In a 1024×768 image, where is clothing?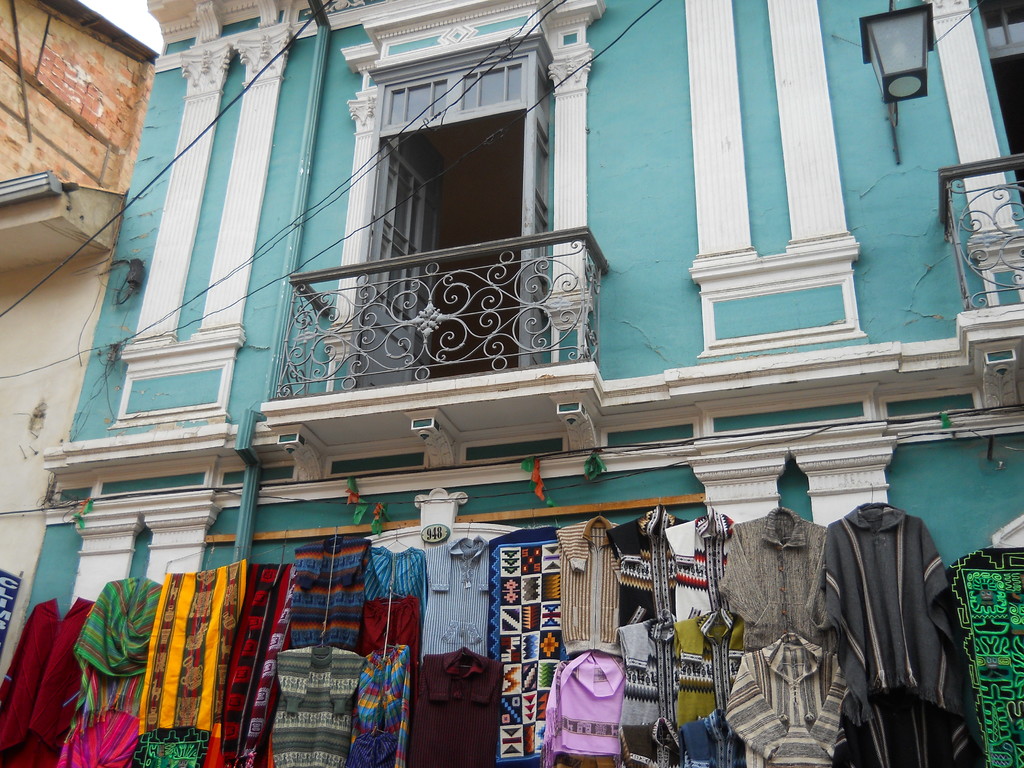
rect(820, 502, 961, 720).
